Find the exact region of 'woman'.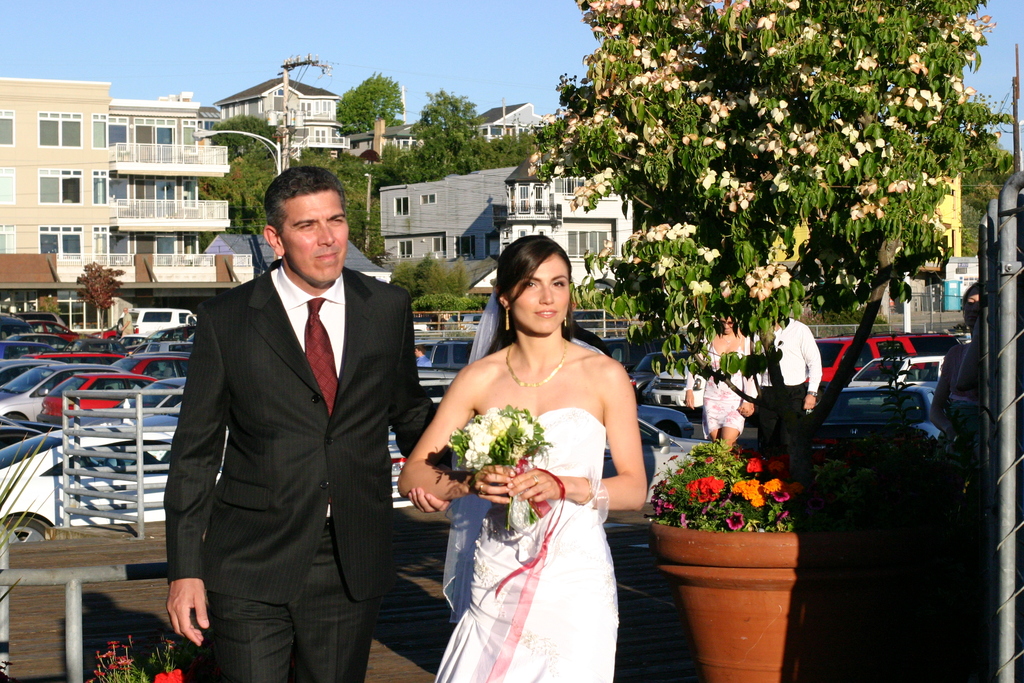
Exact region: pyautogui.locateOnScreen(678, 305, 757, 460).
